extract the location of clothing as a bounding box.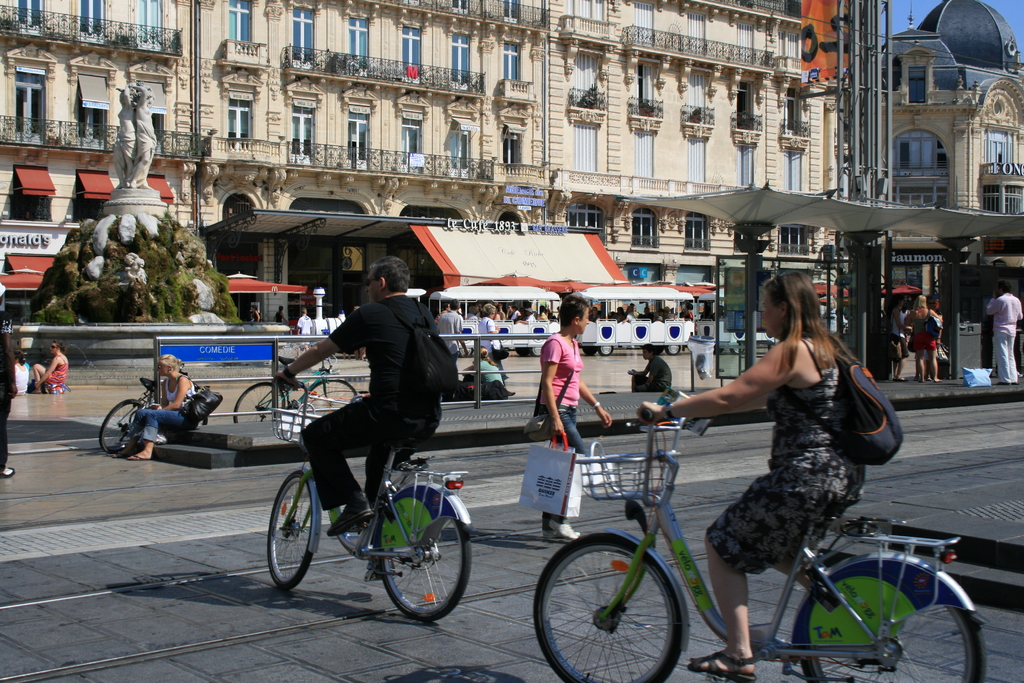
[x1=134, y1=384, x2=191, y2=440].
